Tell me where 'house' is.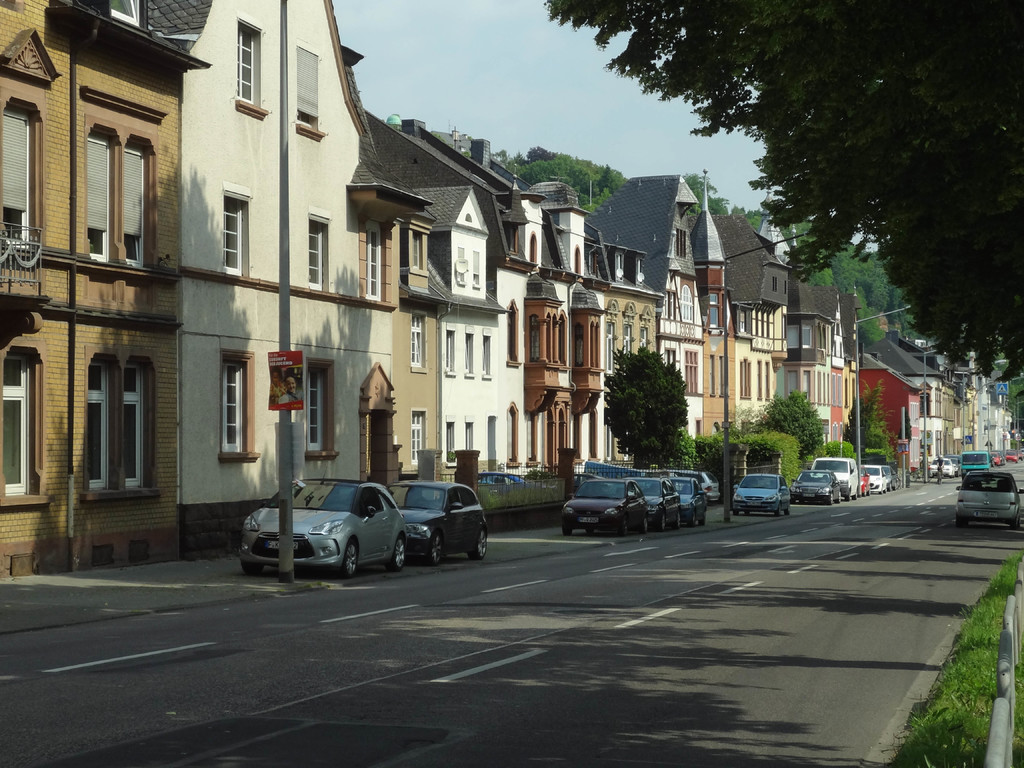
'house' is at pyautogui.locateOnScreen(694, 207, 737, 437).
